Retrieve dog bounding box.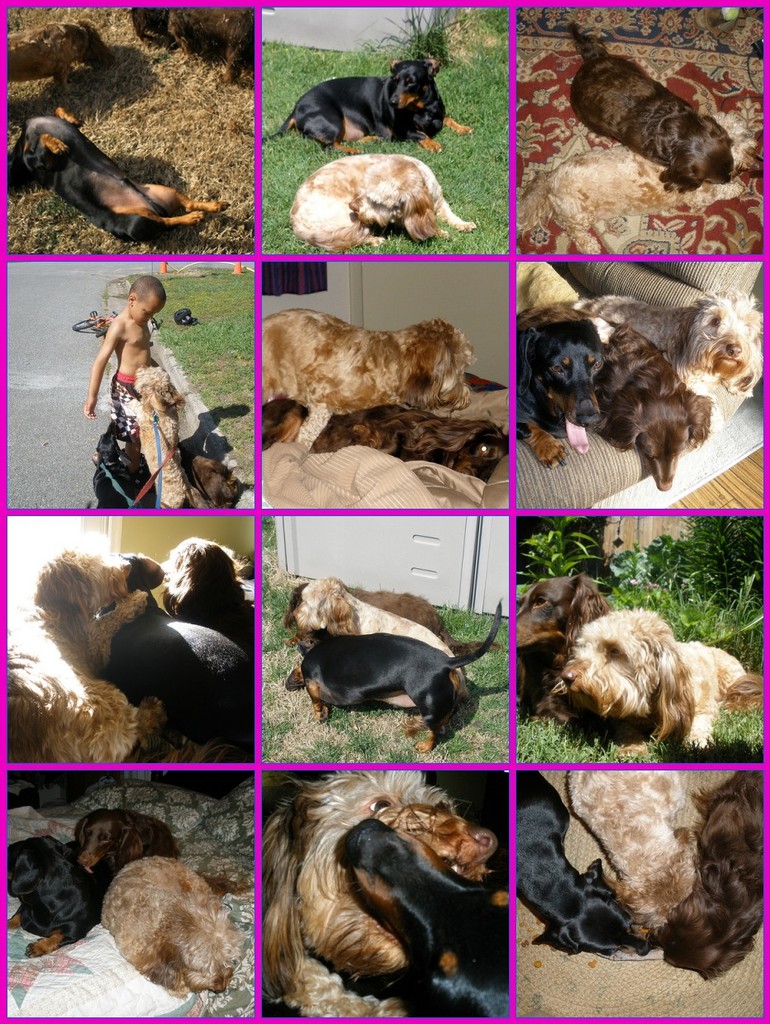
Bounding box: (513,571,612,726).
